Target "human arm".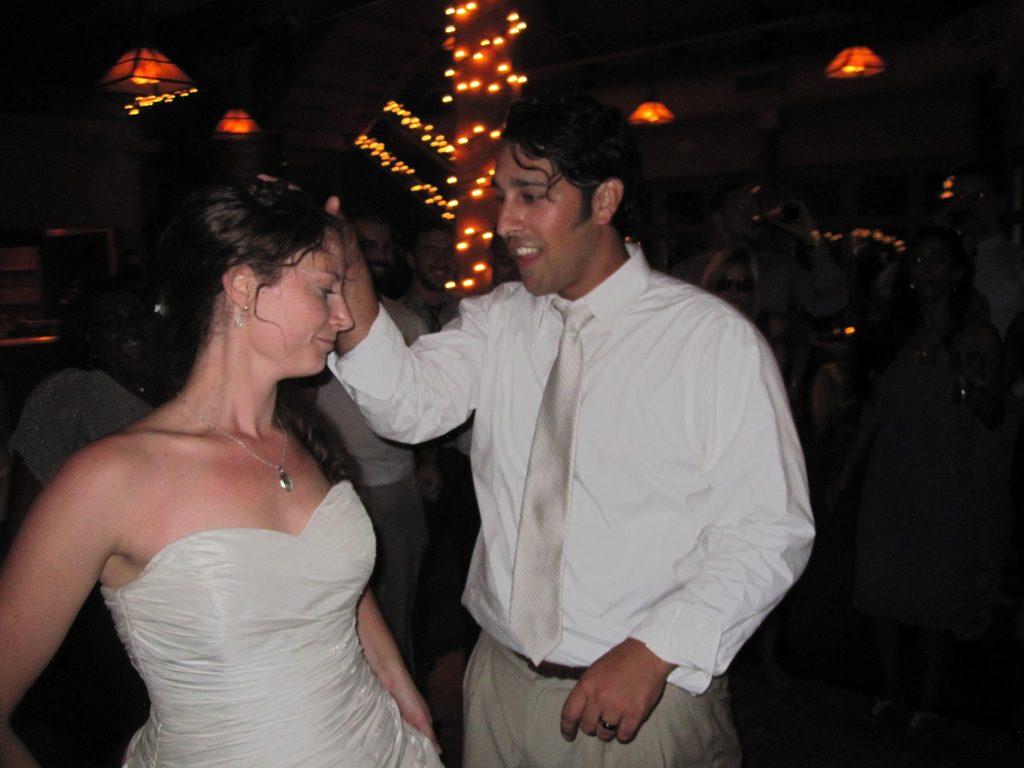
Target region: region(10, 370, 108, 499).
